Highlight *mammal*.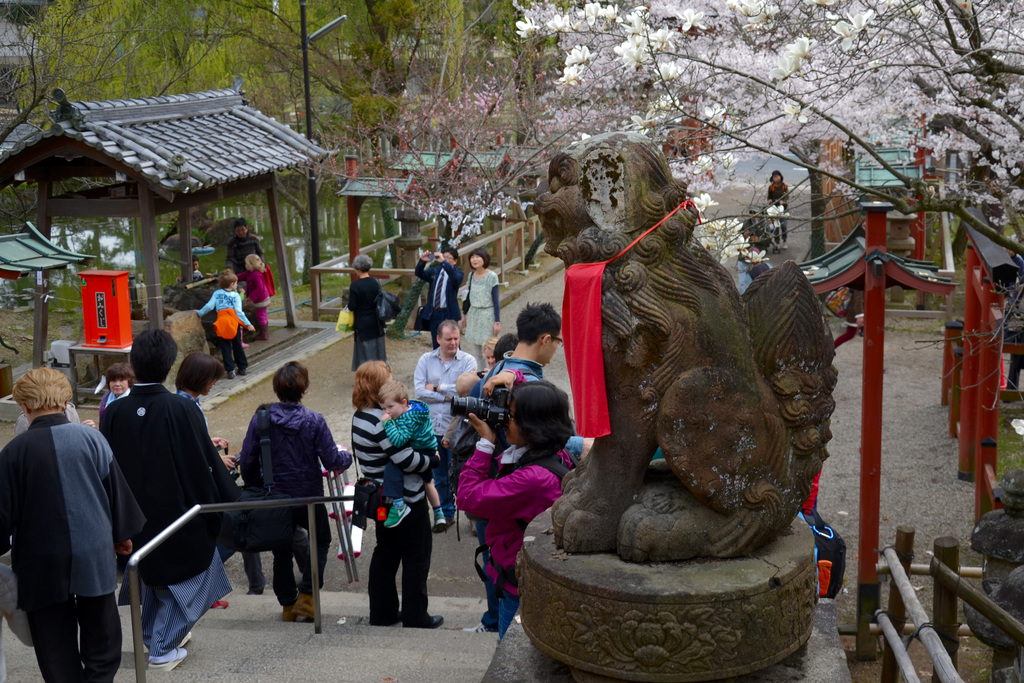
Highlighted region: bbox=[19, 356, 127, 671].
